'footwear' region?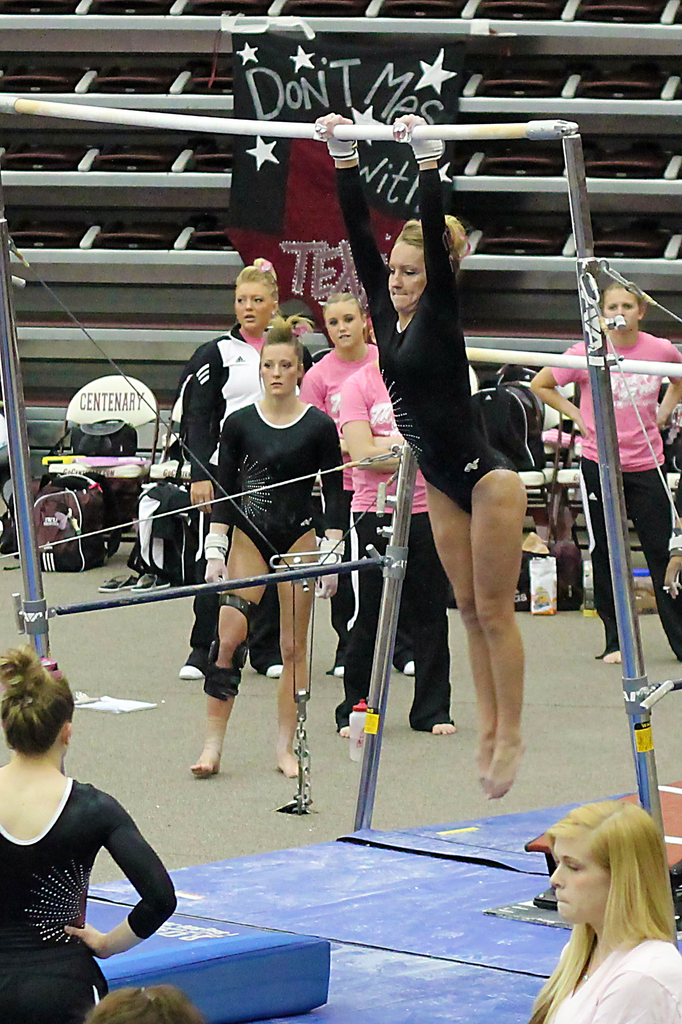
pyautogui.locateOnScreen(102, 561, 150, 600)
